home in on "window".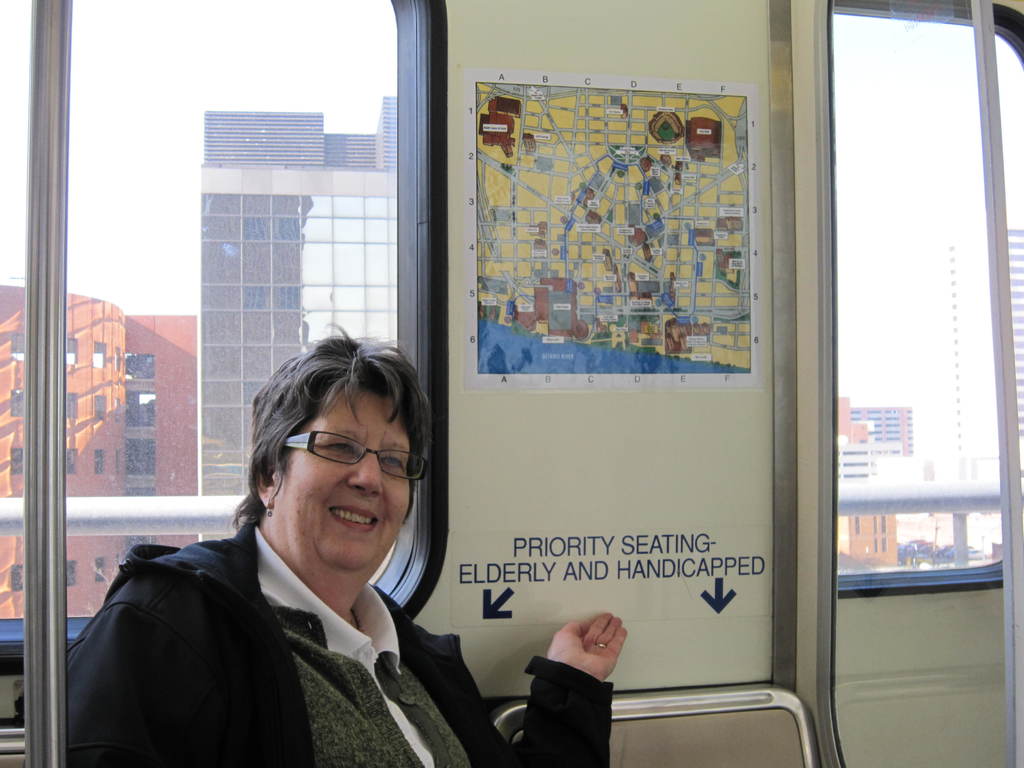
Homed in at bbox=(0, 0, 443, 728).
